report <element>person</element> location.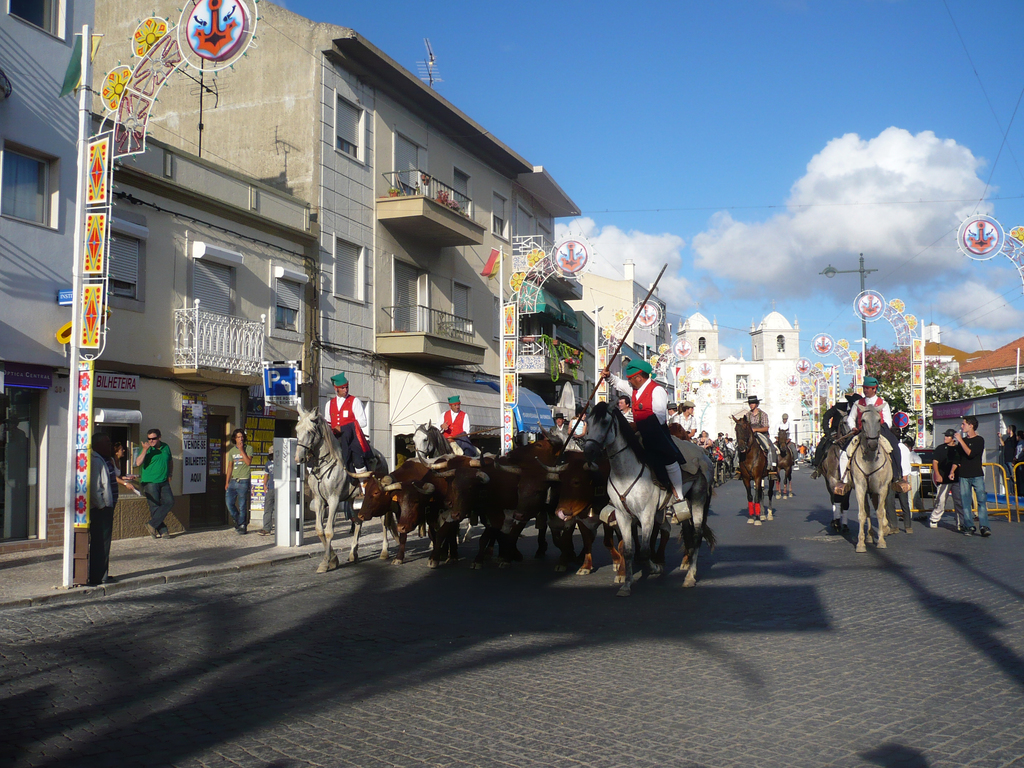
Report: x1=727, y1=390, x2=778, y2=527.
